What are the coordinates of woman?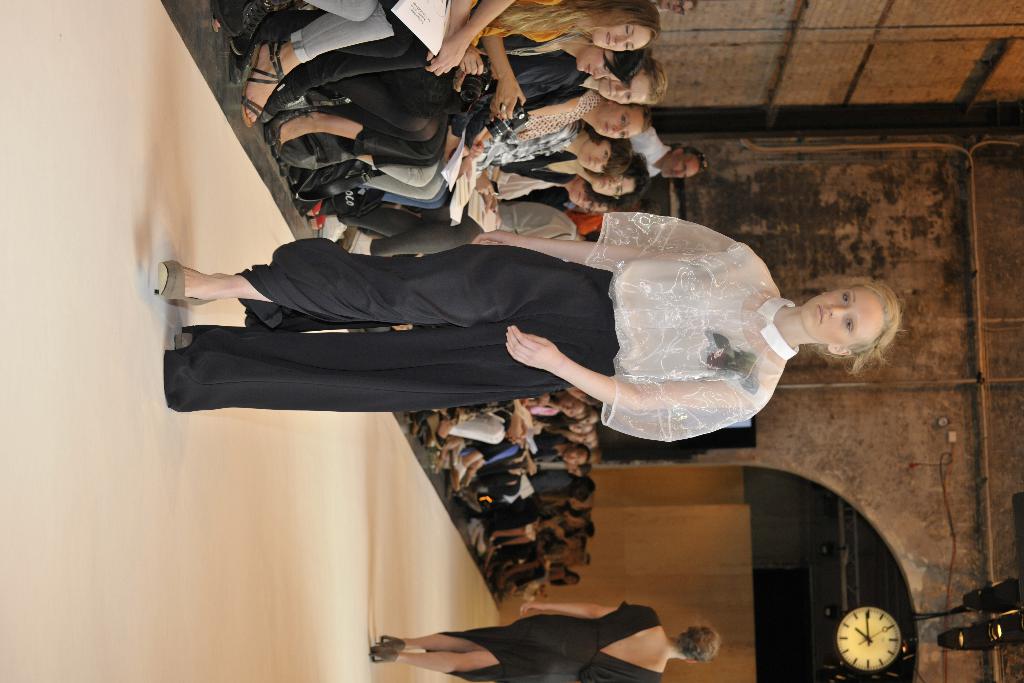
[152,212,904,439].
